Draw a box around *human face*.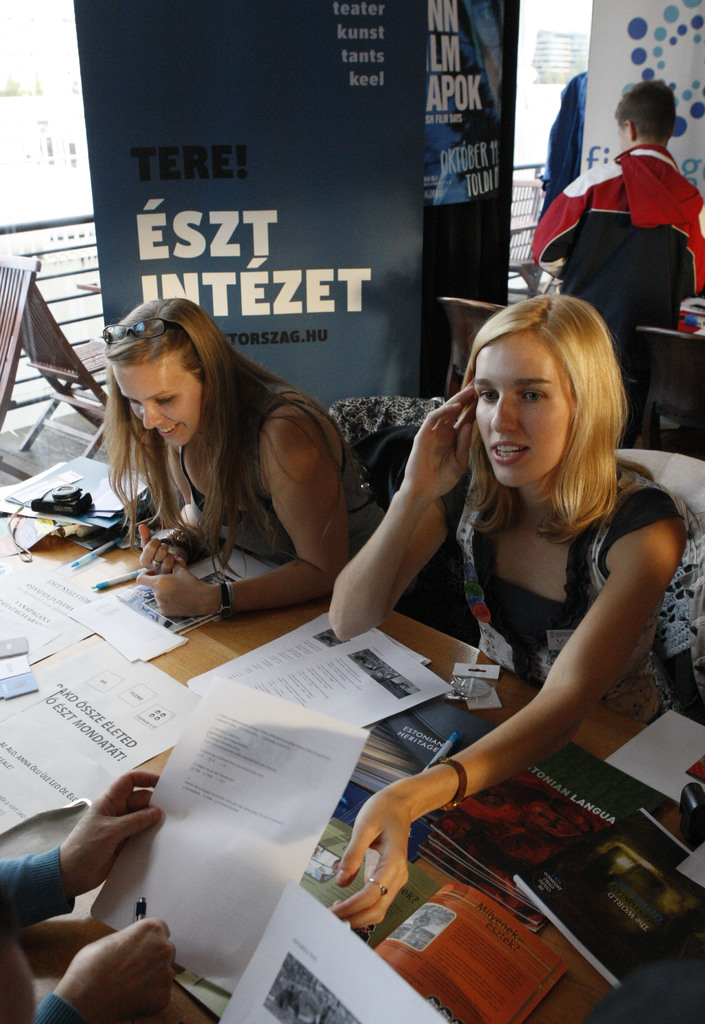
(474, 335, 572, 483).
